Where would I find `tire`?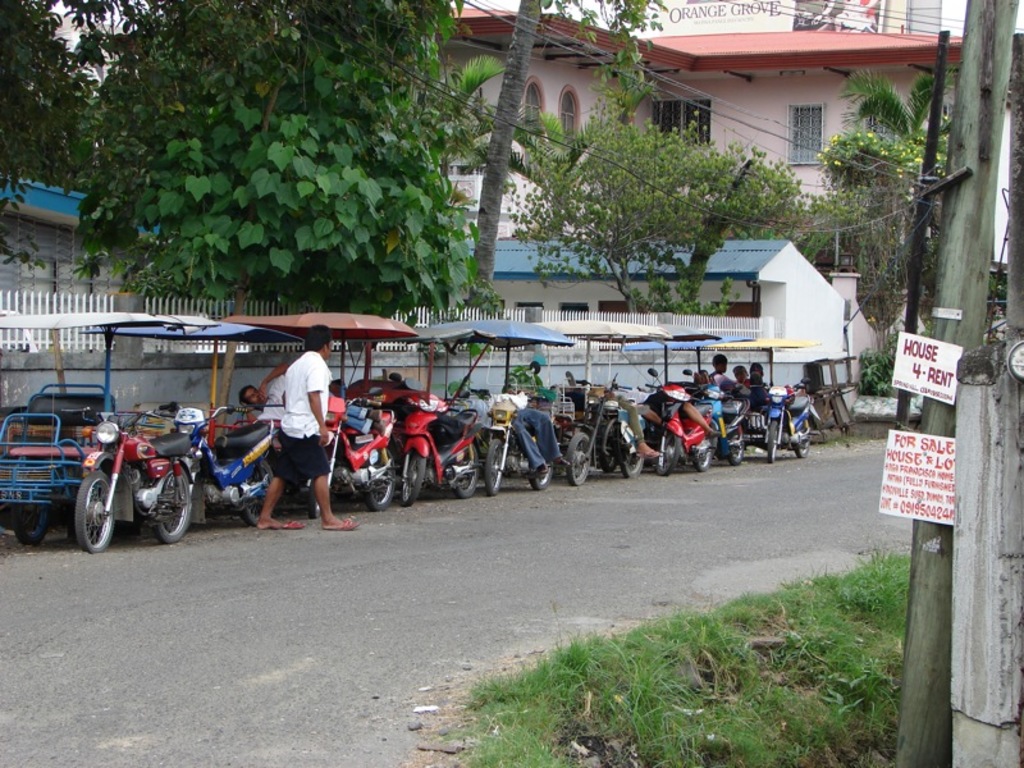
At 440, 444, 479, 497.
